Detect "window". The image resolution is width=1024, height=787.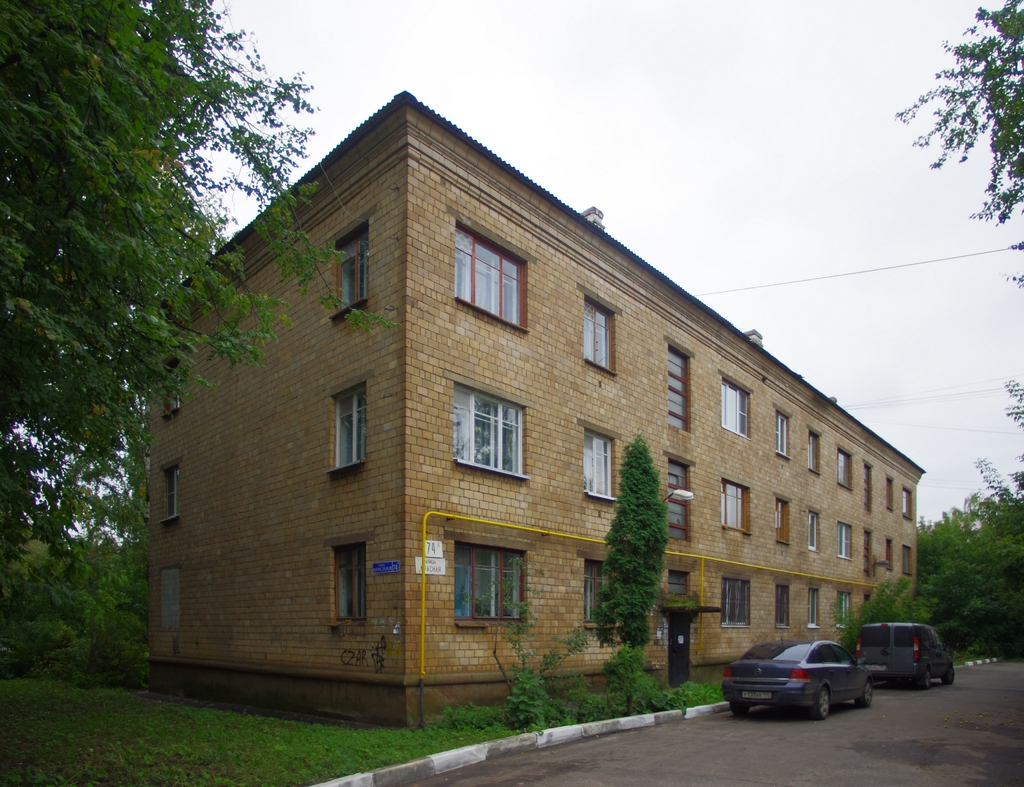
Rect(328, 201, 376, 325).
